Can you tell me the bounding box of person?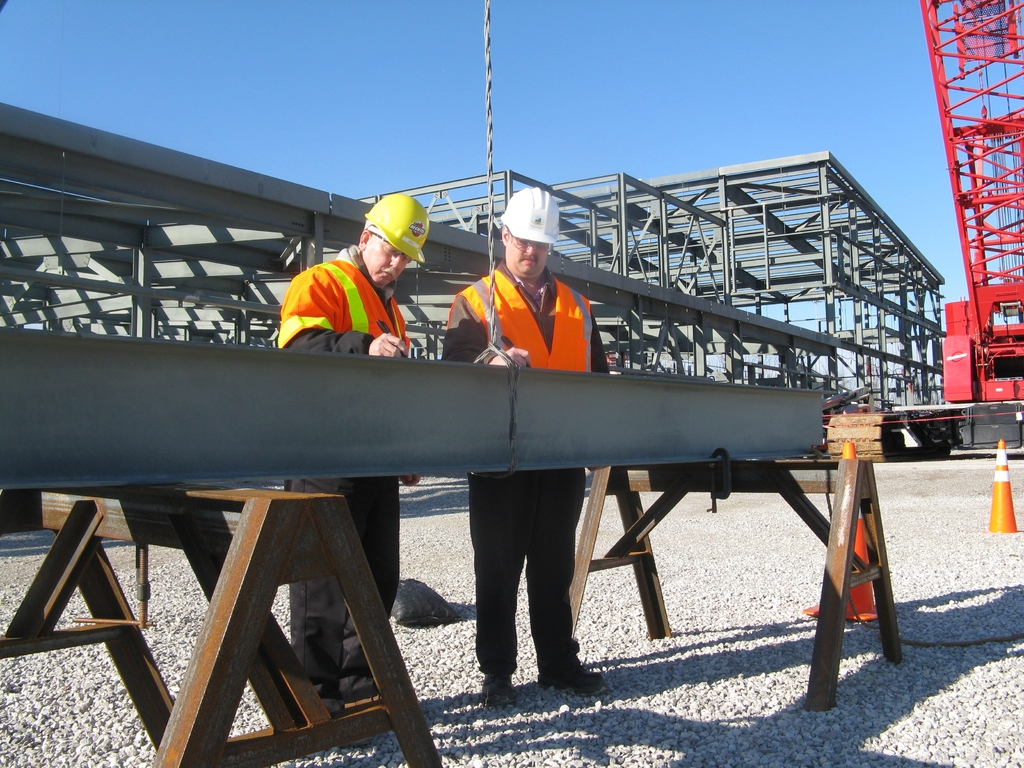
280/187/417/721.
